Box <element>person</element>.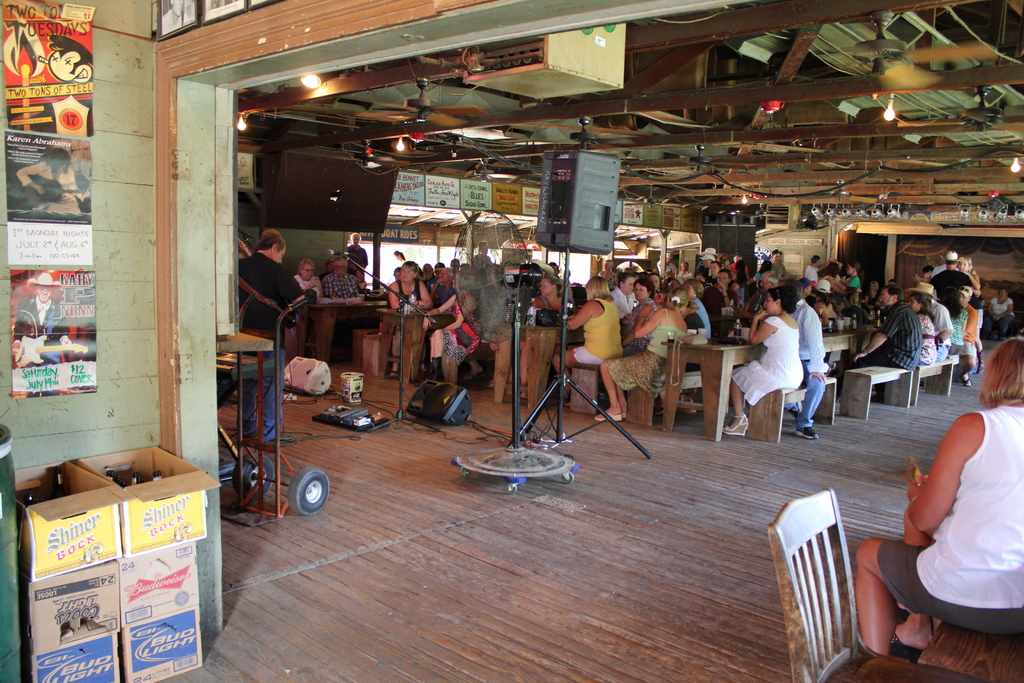
<region>547, 259, 572, 295</region>.
